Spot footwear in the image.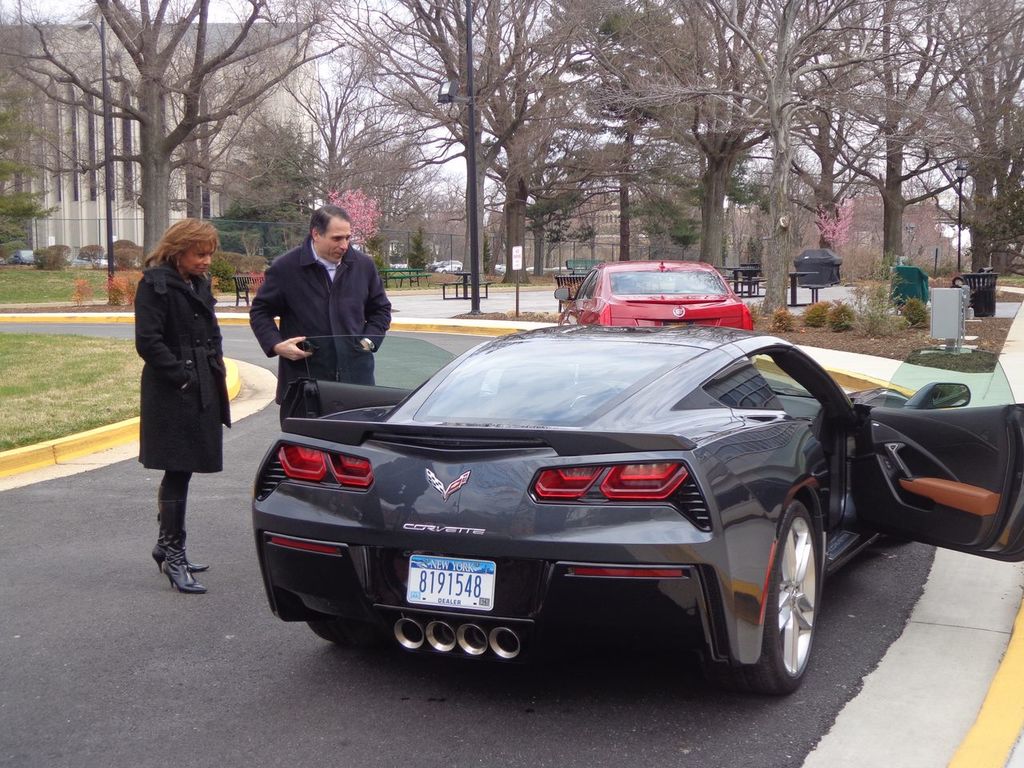
footwear found at BBox(151, 482, 210, 574).
